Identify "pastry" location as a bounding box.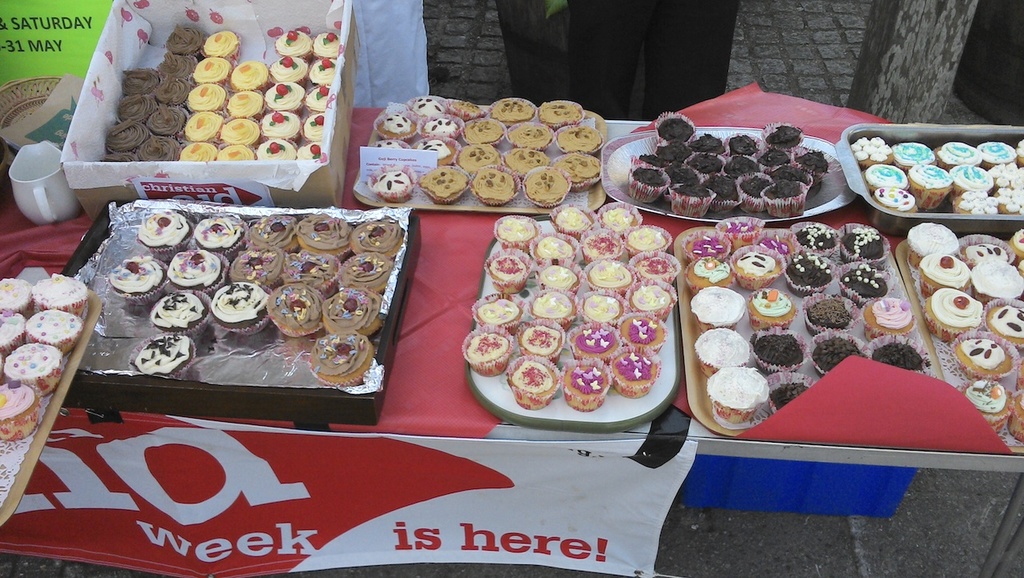
<bbox>346, 221, 401, 263</bbox>.
